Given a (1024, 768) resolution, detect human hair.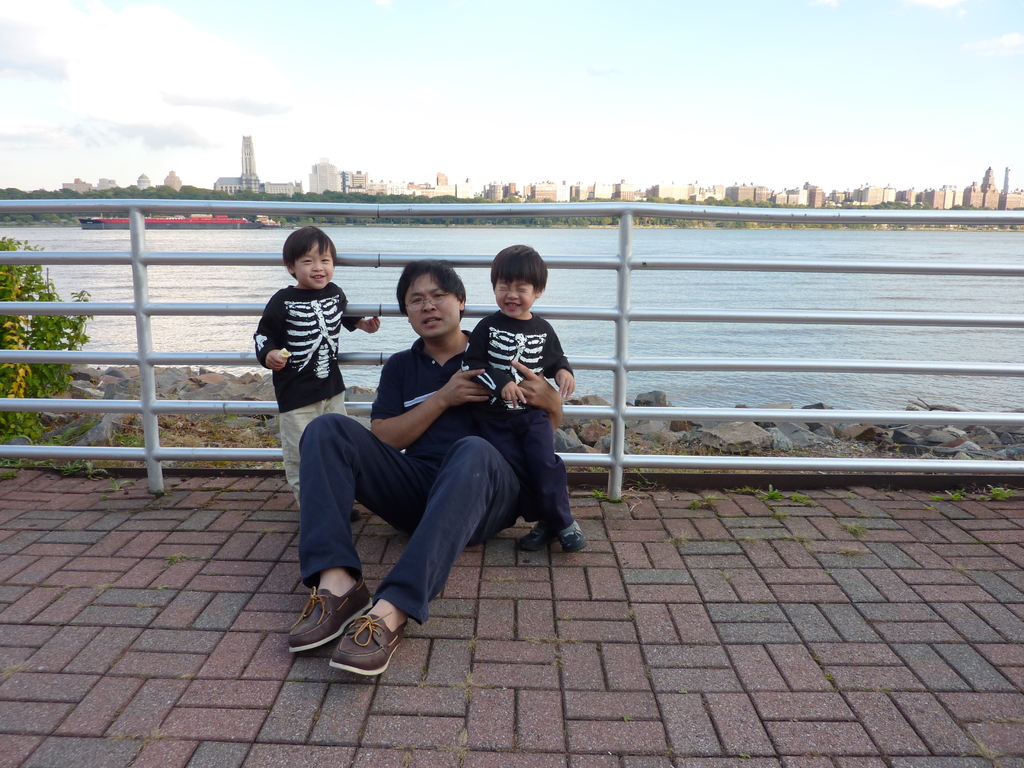
detection(492, 244, 548, 297).
